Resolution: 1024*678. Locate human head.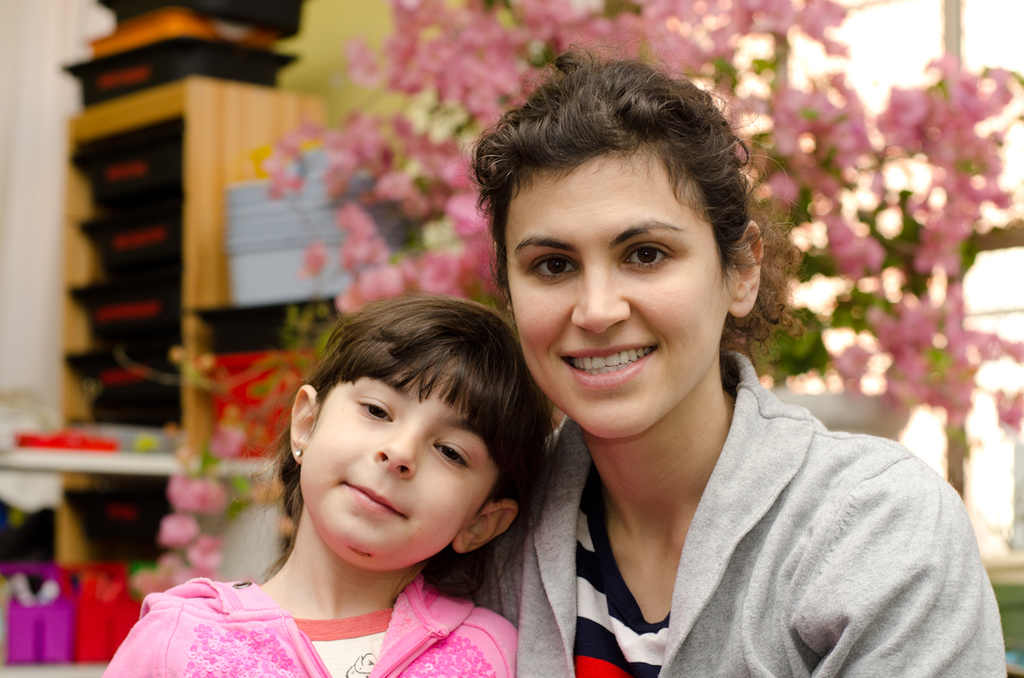
277:303:534:552.
